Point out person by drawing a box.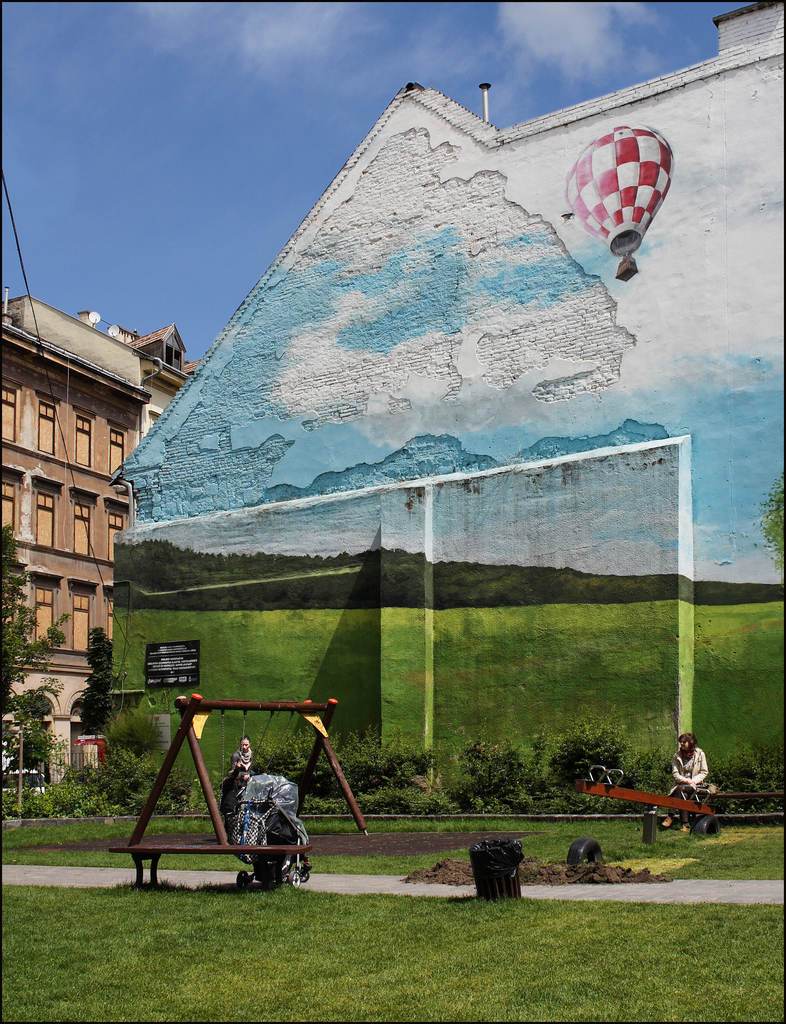
(left=229, top=739, right=249, bottom=774).
